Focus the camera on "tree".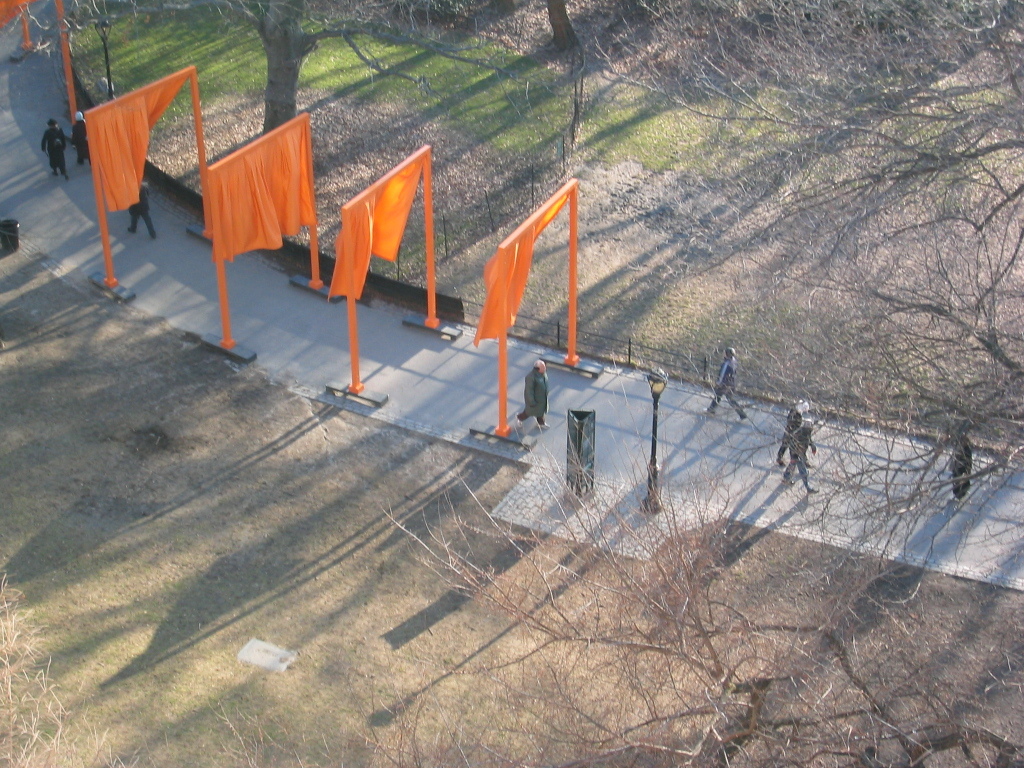
Focus region: bbox=(323, 427, 1023, 766).
